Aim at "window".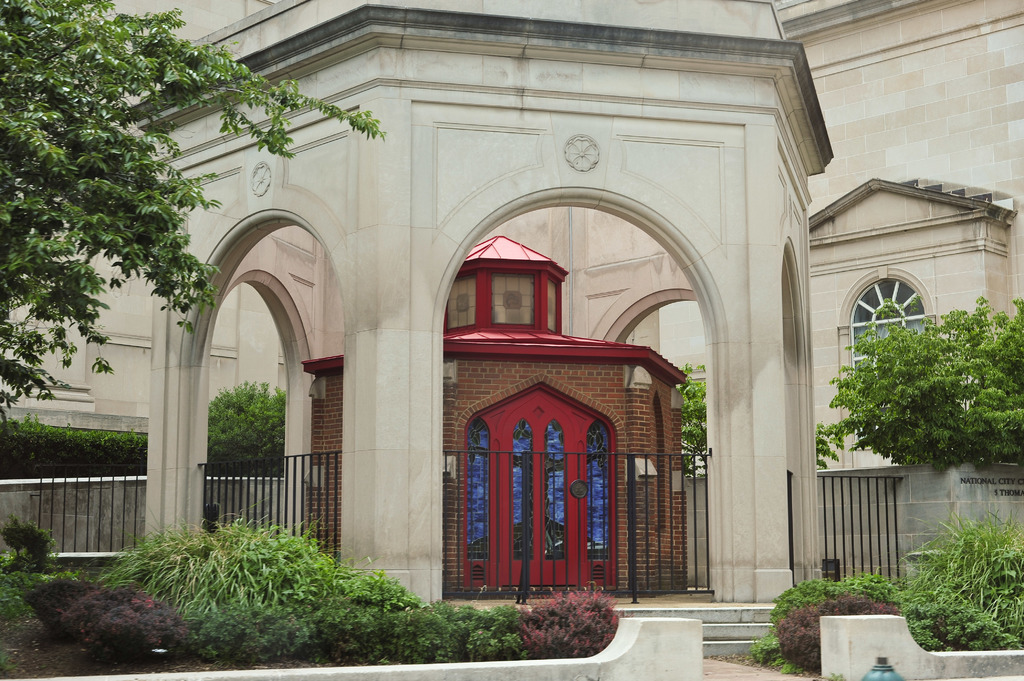
Aimed at detection(451, 339, 637, 589).
